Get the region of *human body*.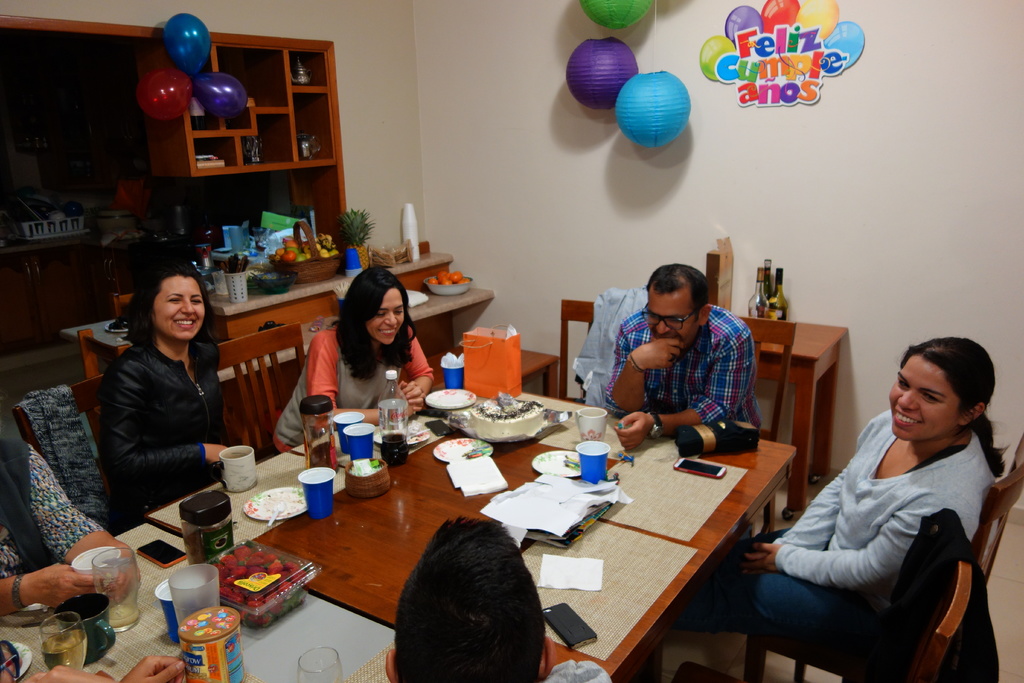
(748, 328, 1006, 664).
